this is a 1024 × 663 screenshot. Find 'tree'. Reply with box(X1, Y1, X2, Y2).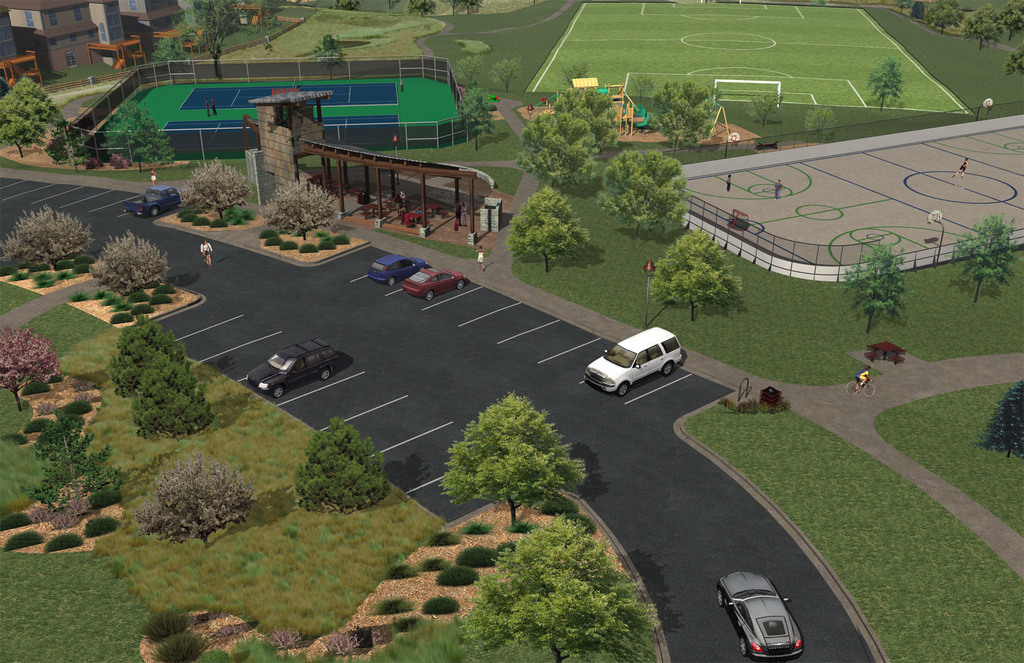
box(956, 211, 1015, 297).
